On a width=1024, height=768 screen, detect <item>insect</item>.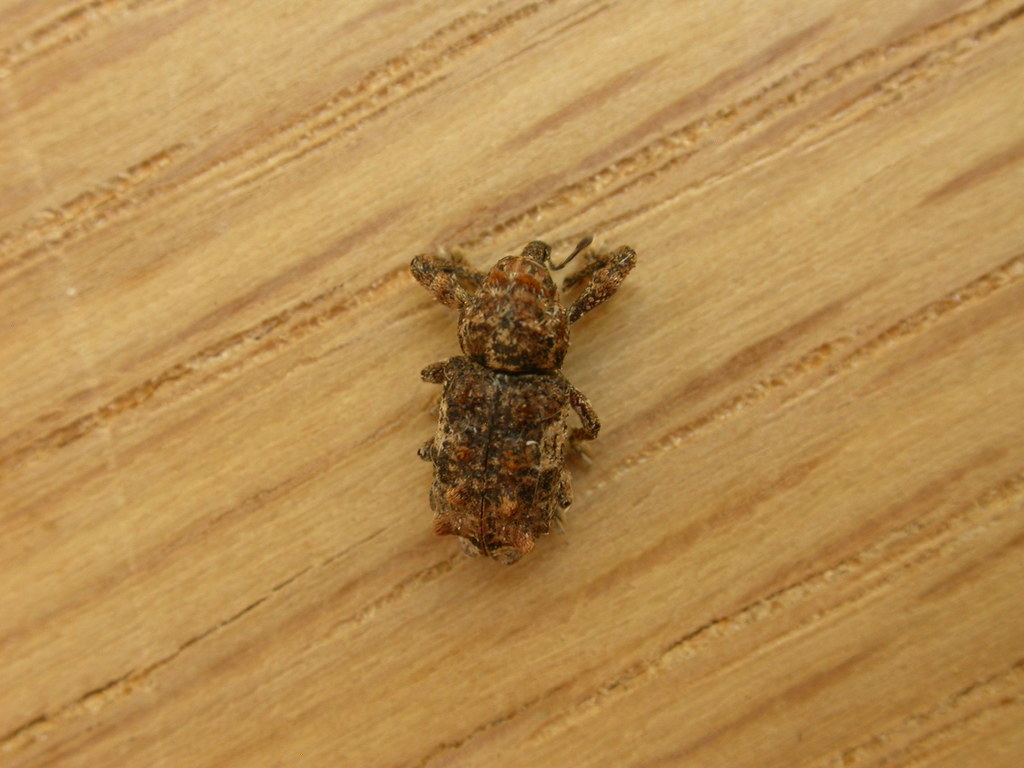
region(407, 237, 634, 564).
